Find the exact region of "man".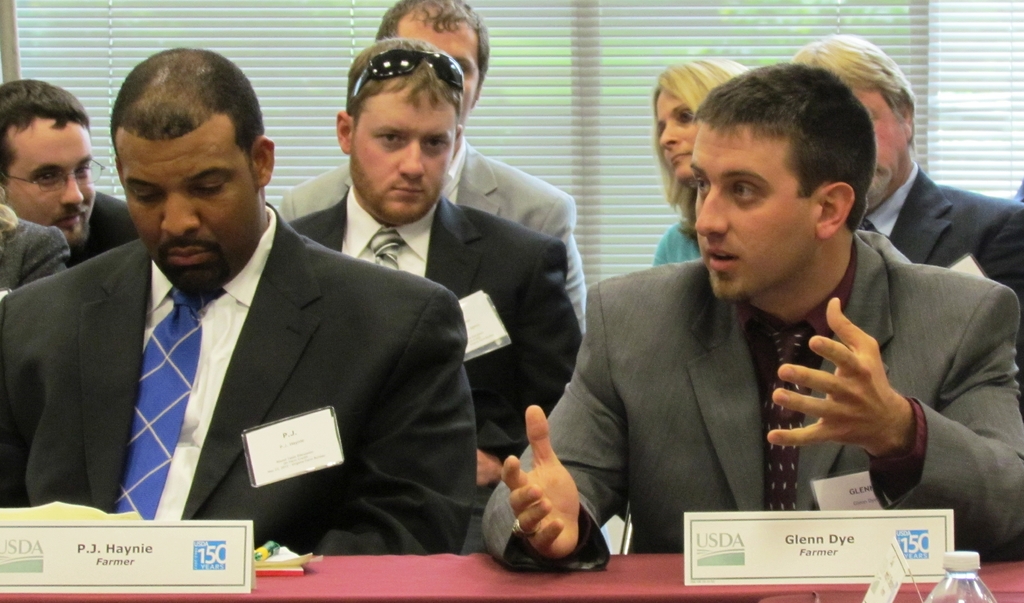
Exact region: {"left": 504, "top": 65, "right": 1010, "bottom": 565}.
